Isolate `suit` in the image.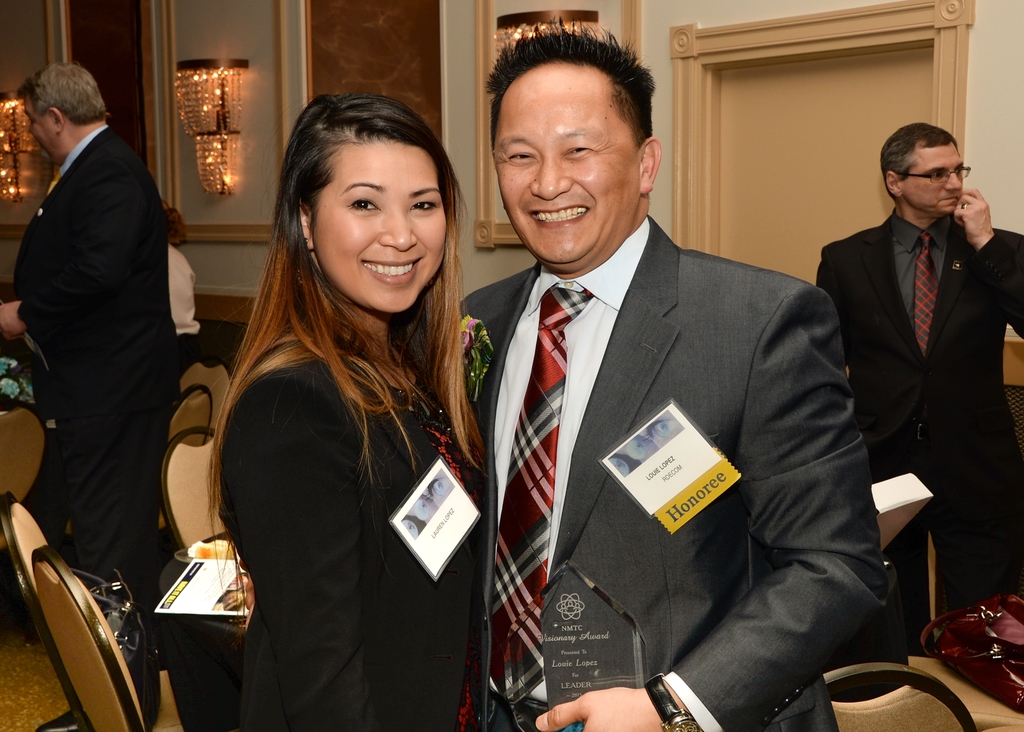
Isolated region: 456 211 899 731.
